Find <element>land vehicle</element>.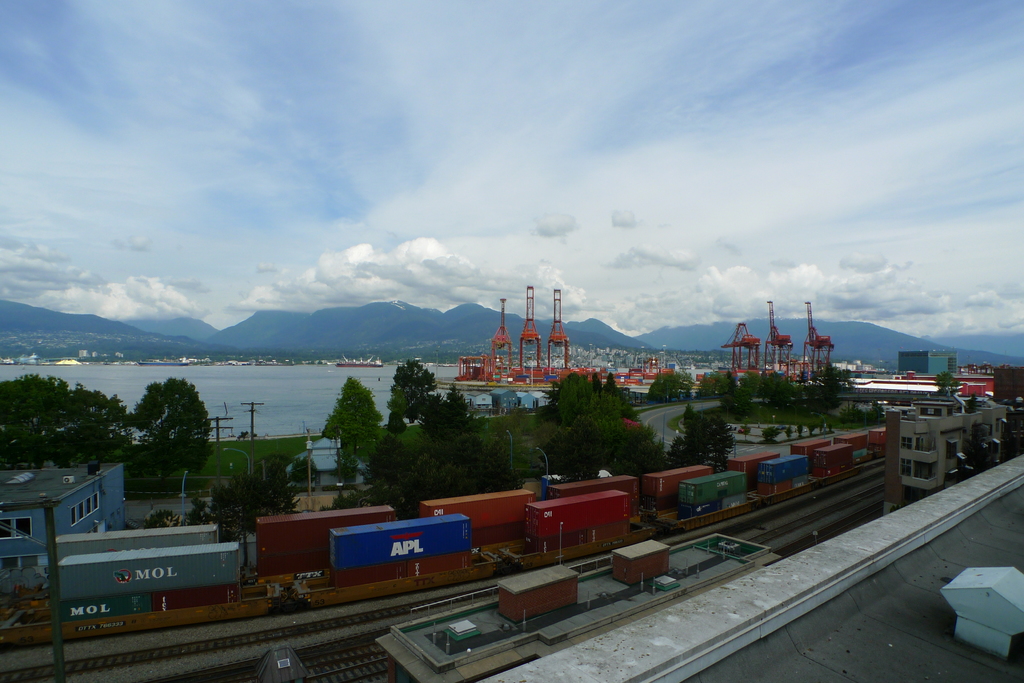
rect(735, 425, 753, 433).
